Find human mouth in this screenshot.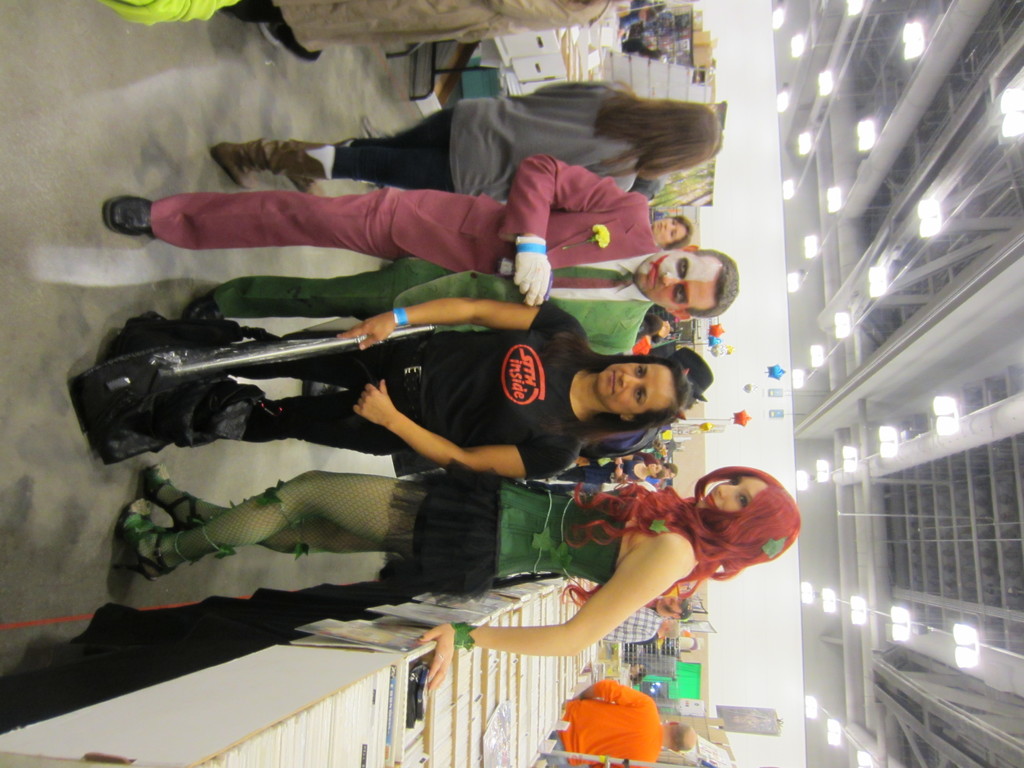
The bounding box for human mouth is bbox=(706, 490, 721, 509).
